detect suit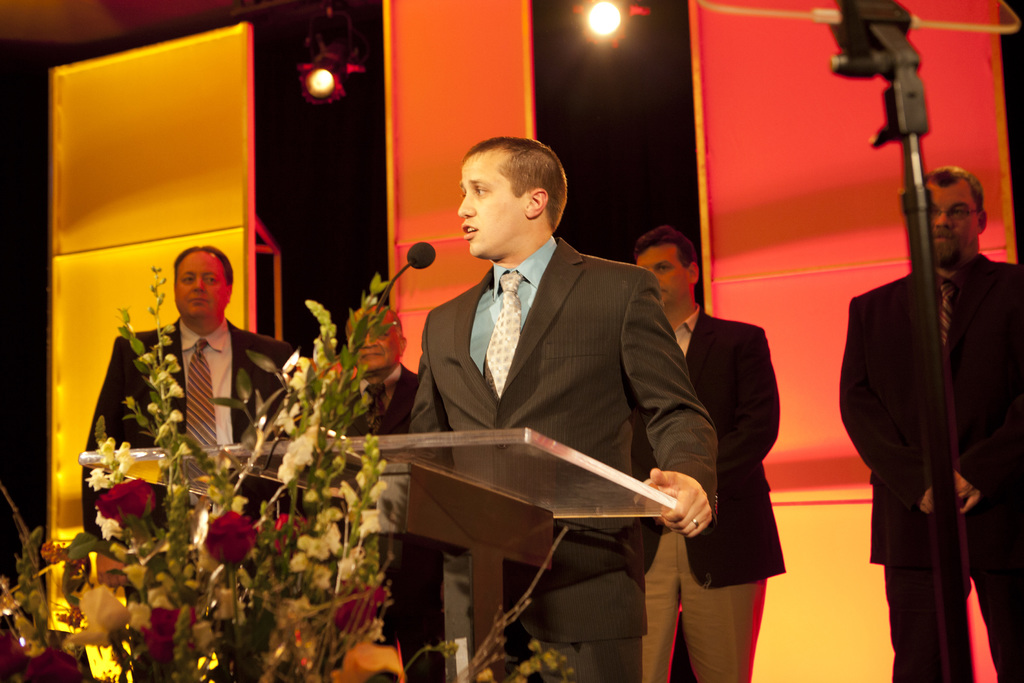
(left=835, top=186, right=1020, bottom=641)
